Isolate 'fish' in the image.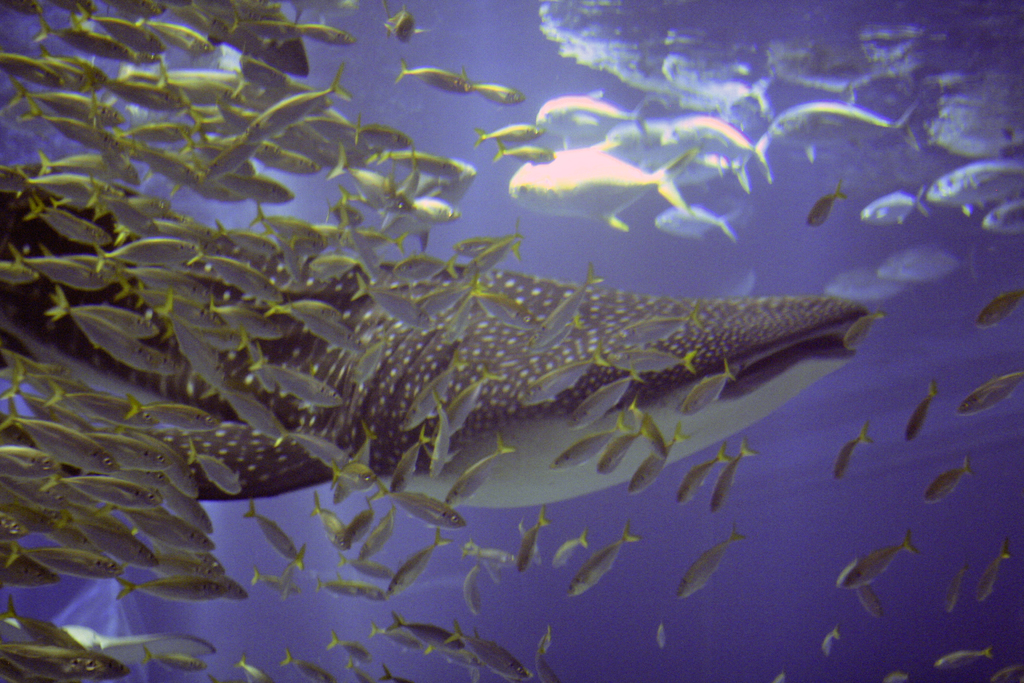
Isolated region: (666,110,775,182).
